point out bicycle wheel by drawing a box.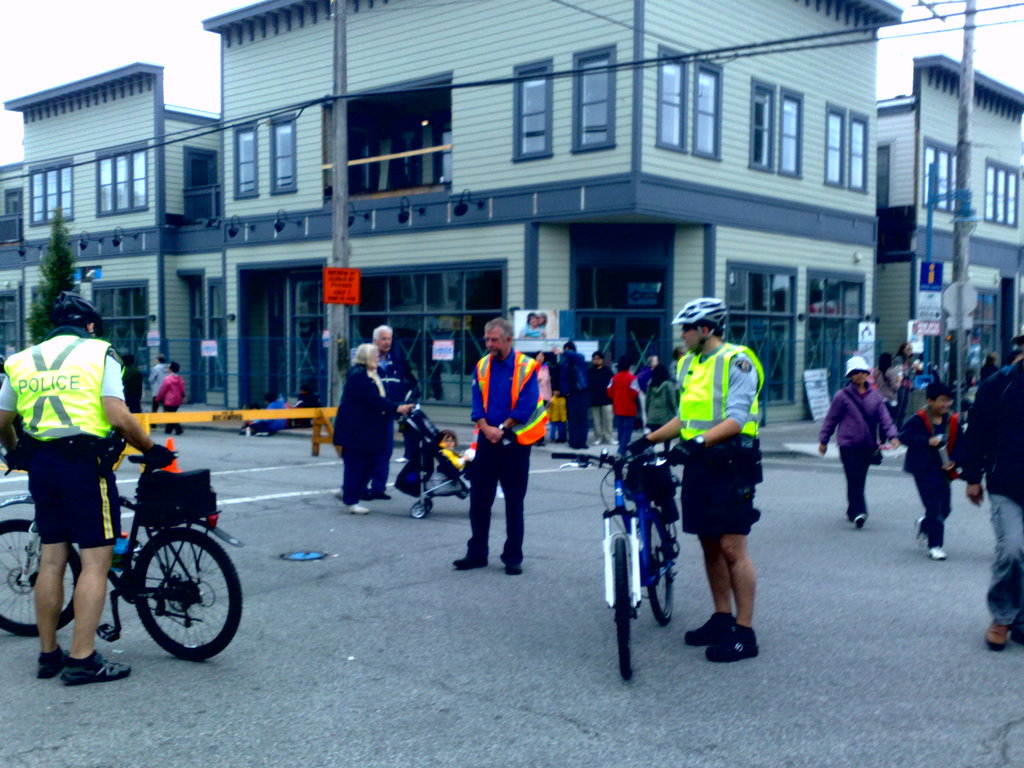
[648,504,676,627].
